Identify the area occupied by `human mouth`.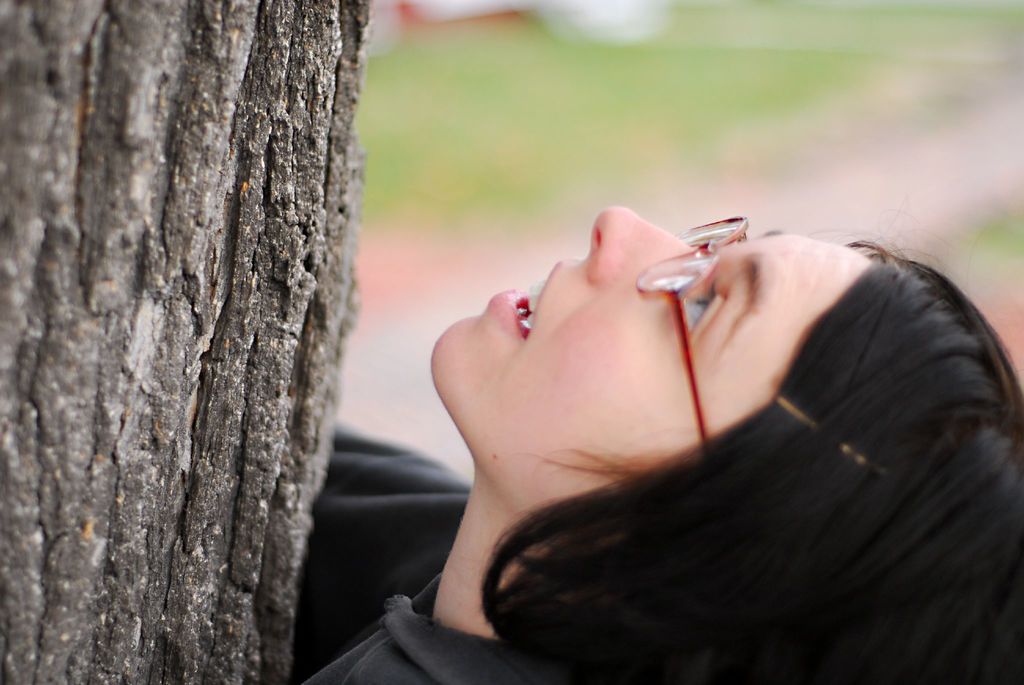
Area: 485/262/564/340.
